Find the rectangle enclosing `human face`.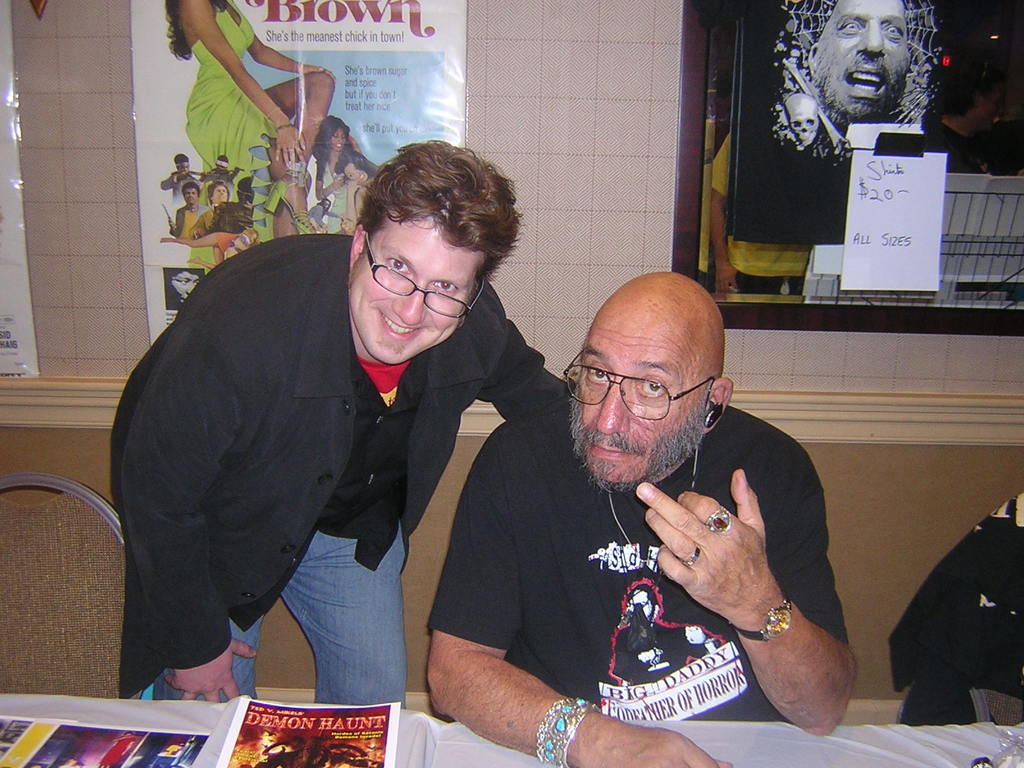
bbox(574, 317, 707, 487).
